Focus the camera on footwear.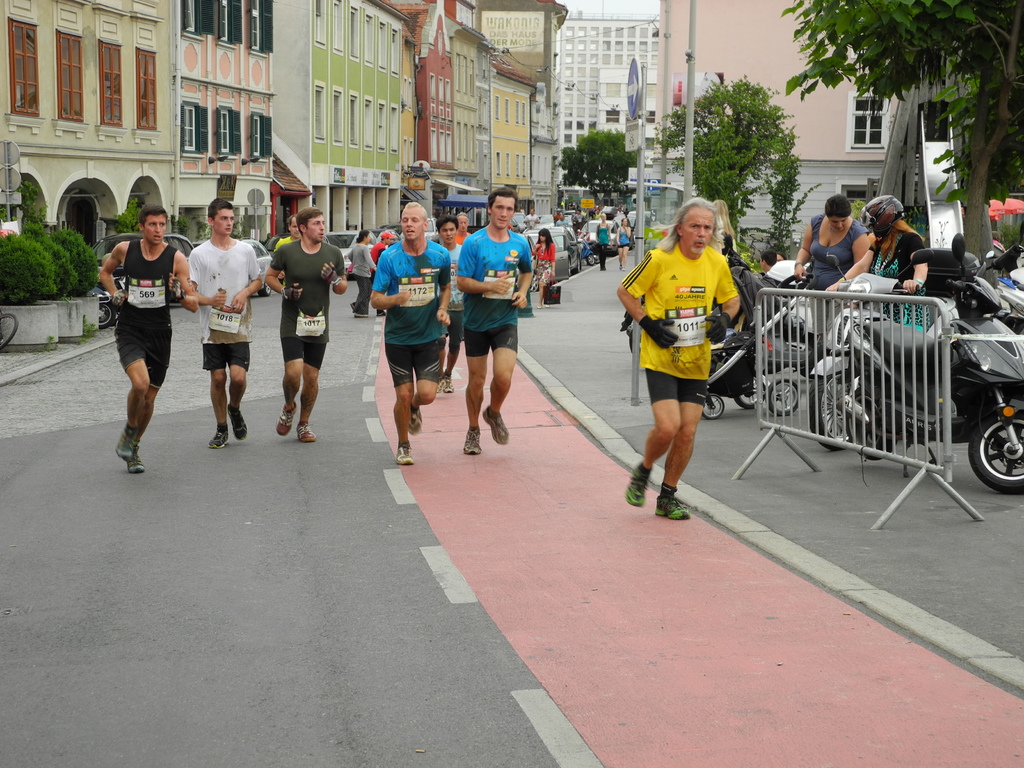
Focus region: crop(436, 377, 443, 392).
